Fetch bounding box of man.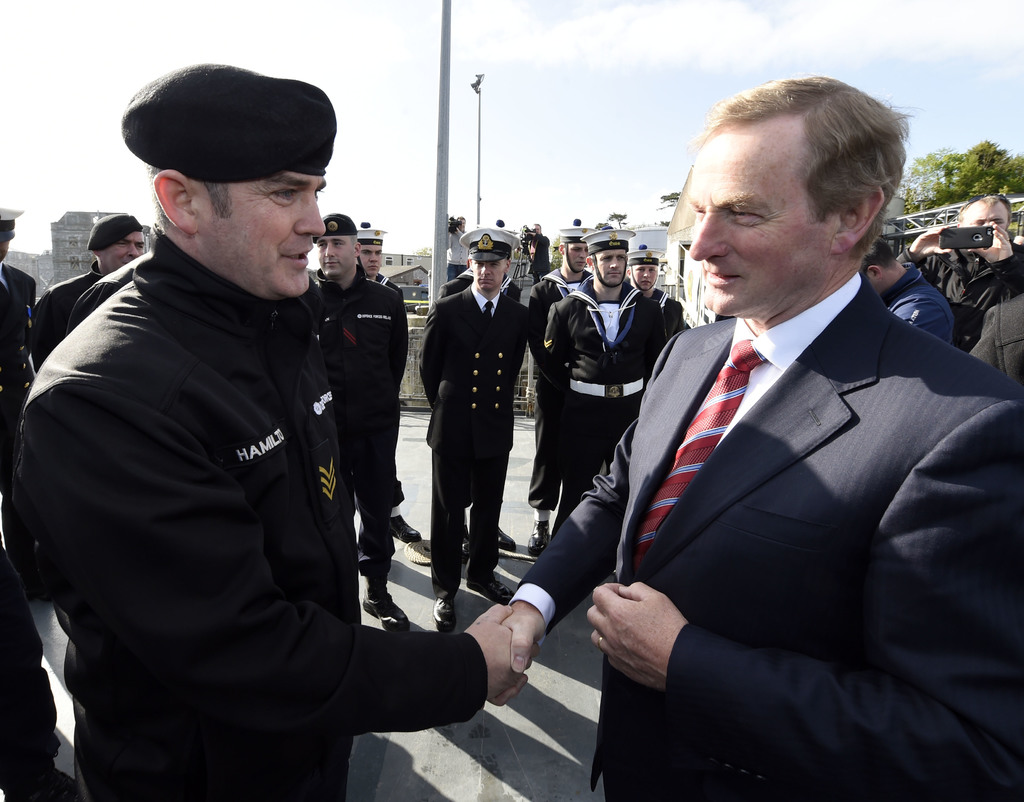
Bbox: {"left": 625, "top": 242, "right": 694, "bottom": 345}.
